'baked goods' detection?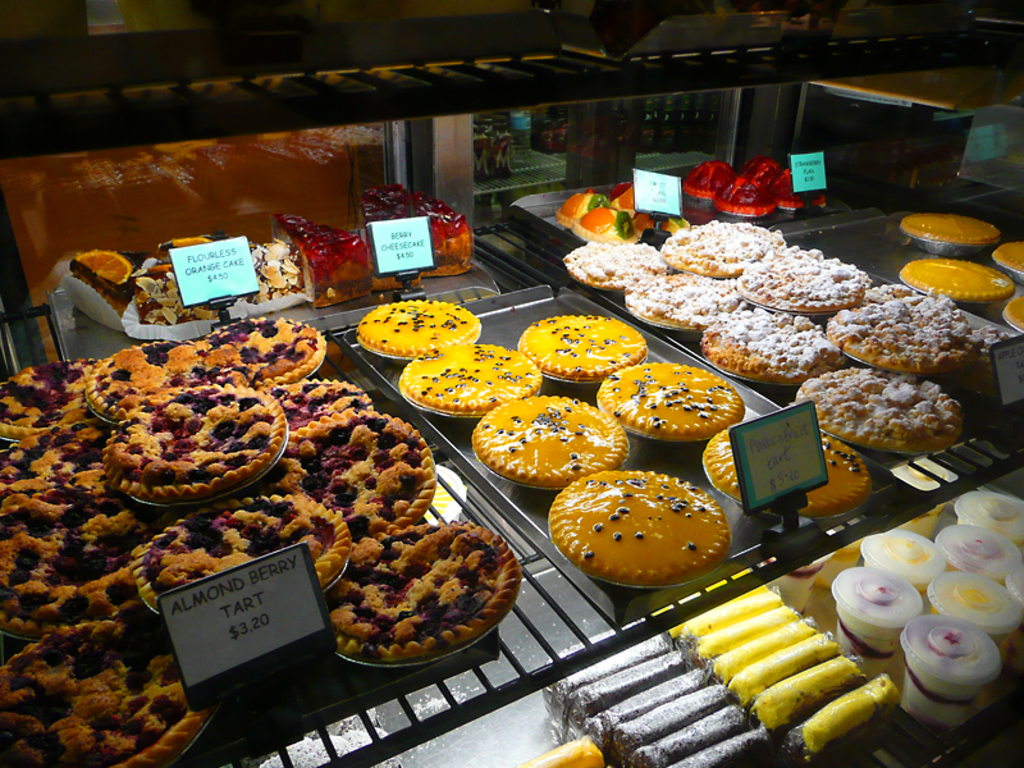
745,157,787,188
